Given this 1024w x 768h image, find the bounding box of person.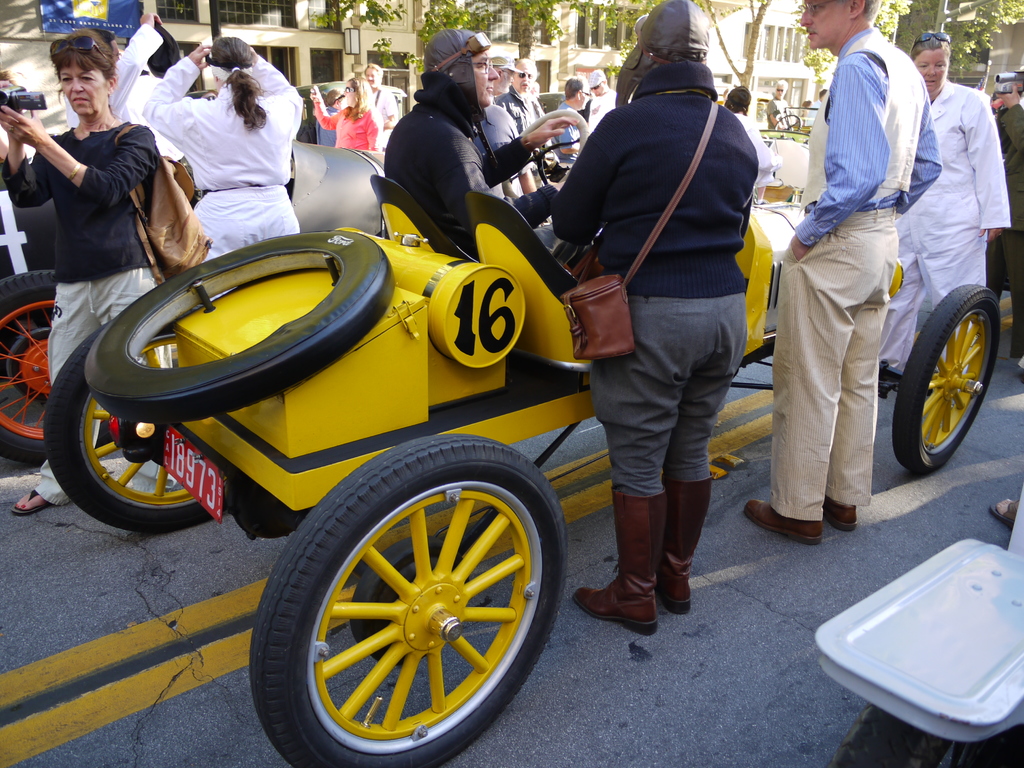
select_region(138, 33, 302, 262).
